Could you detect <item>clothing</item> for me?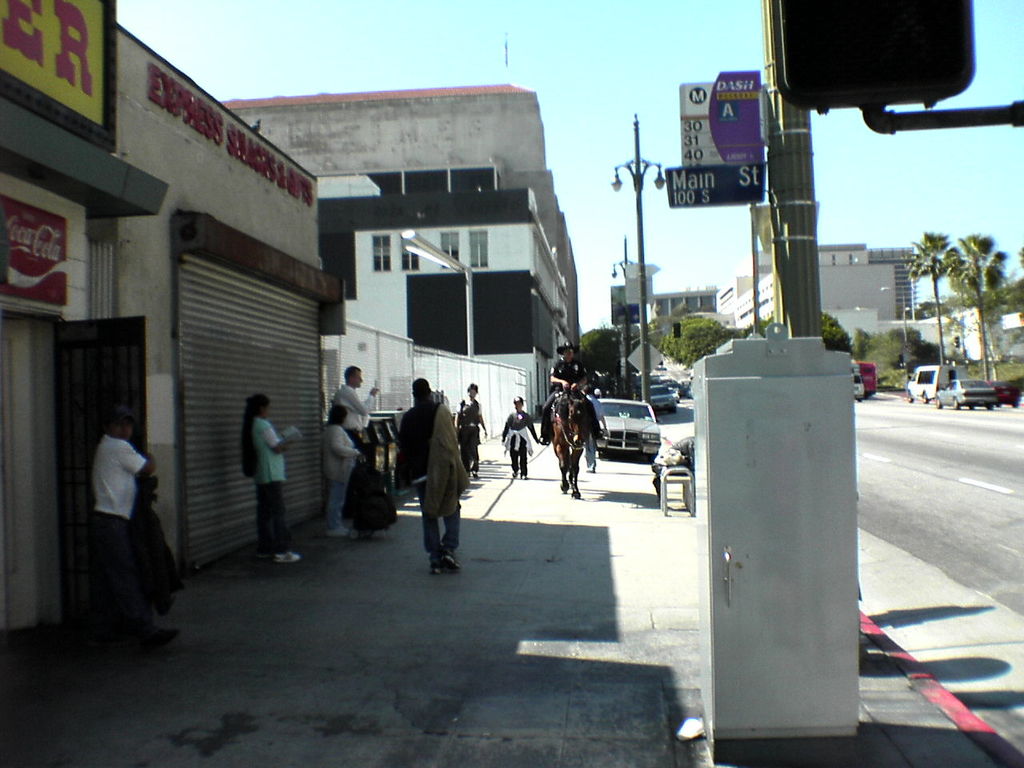
Detection result: box=[542, 360, 599, 442].
